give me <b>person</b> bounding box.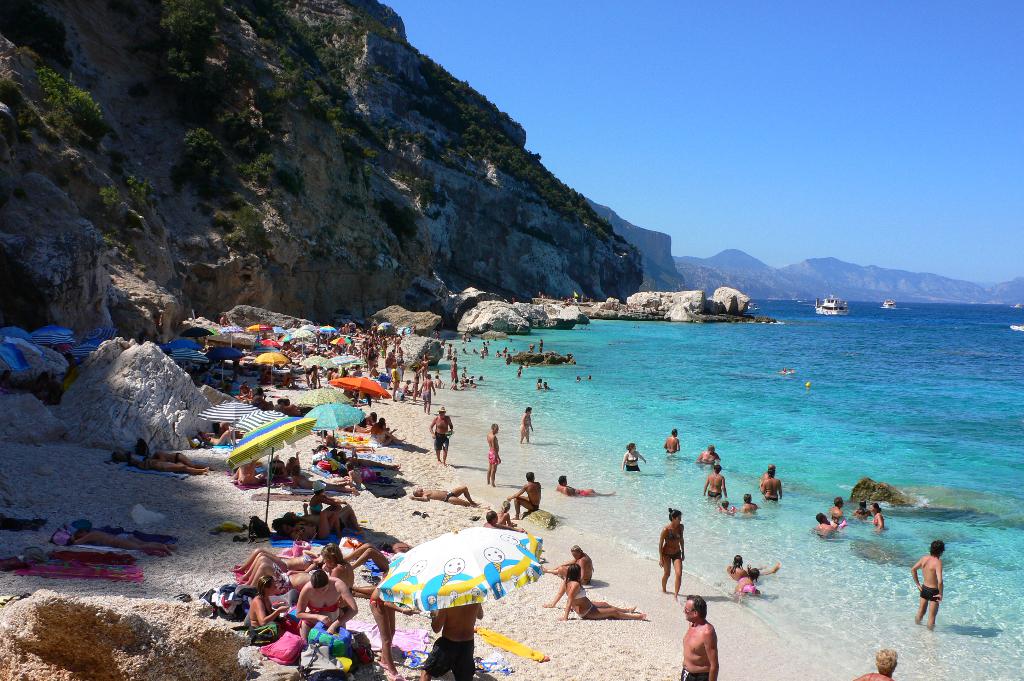
select_region(513, 296, 520, 307).
